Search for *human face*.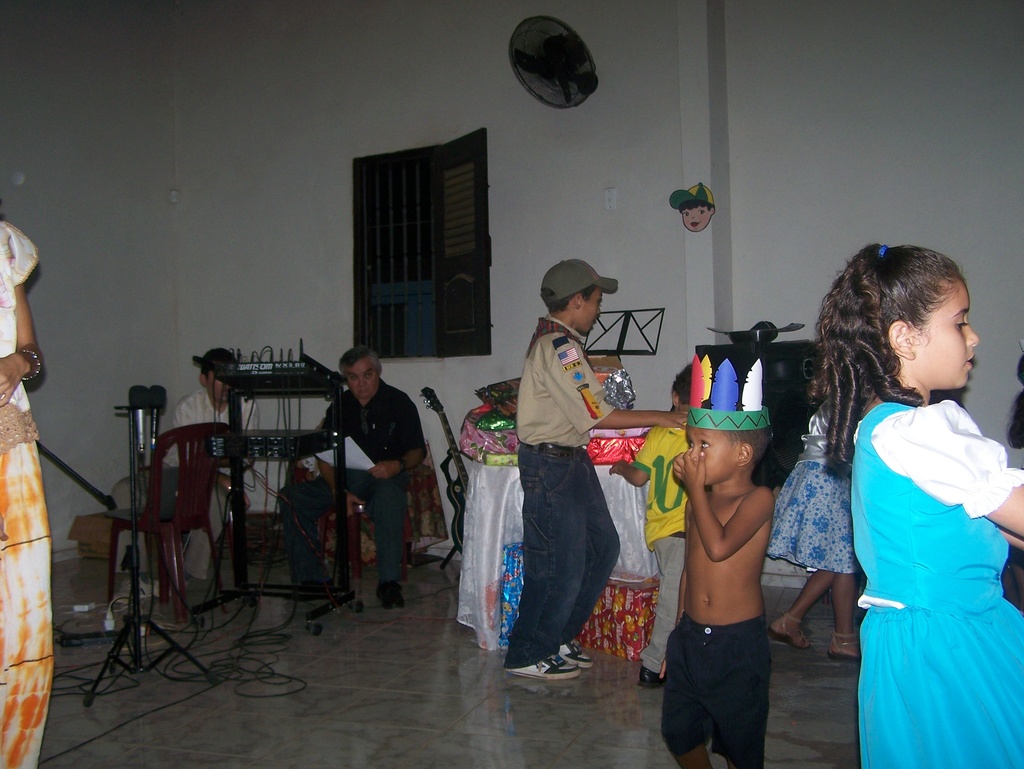
Found at bbox(681, 423, 744, 486).
